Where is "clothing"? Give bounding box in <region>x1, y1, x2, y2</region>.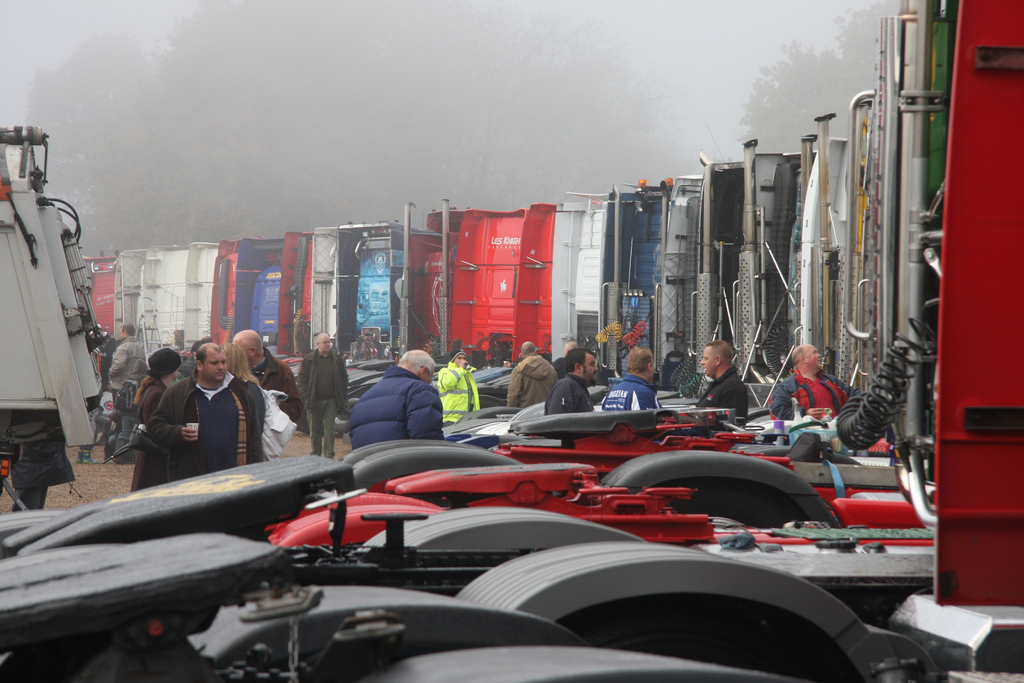
<region>551, 356, 570, 374</region>.
